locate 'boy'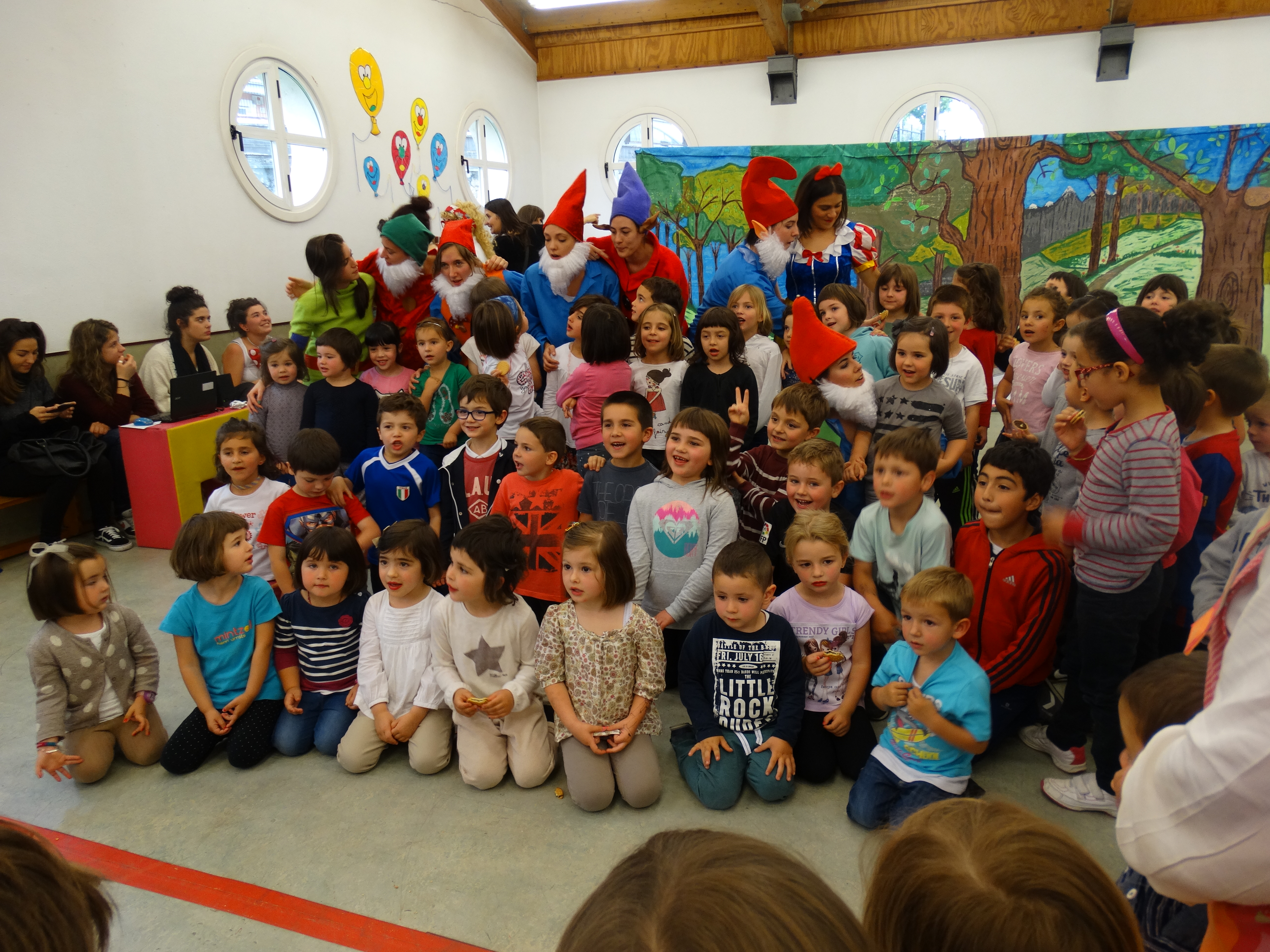
(107,91,126,139)
